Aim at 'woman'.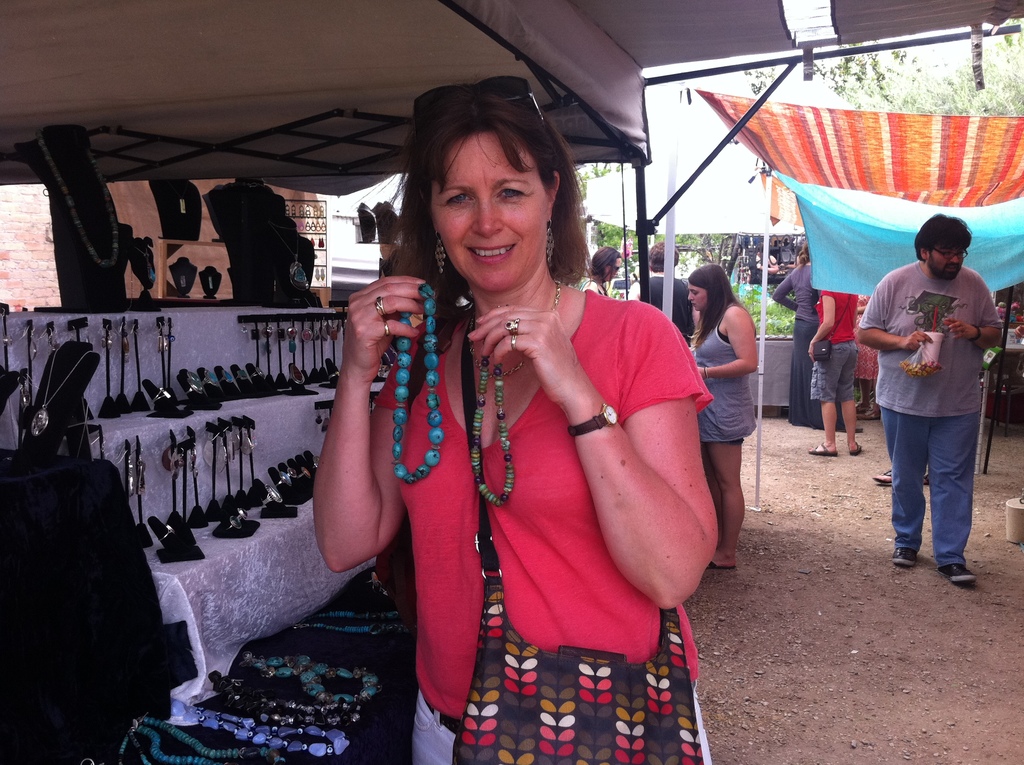
Aimed at [749,241,767,287].
